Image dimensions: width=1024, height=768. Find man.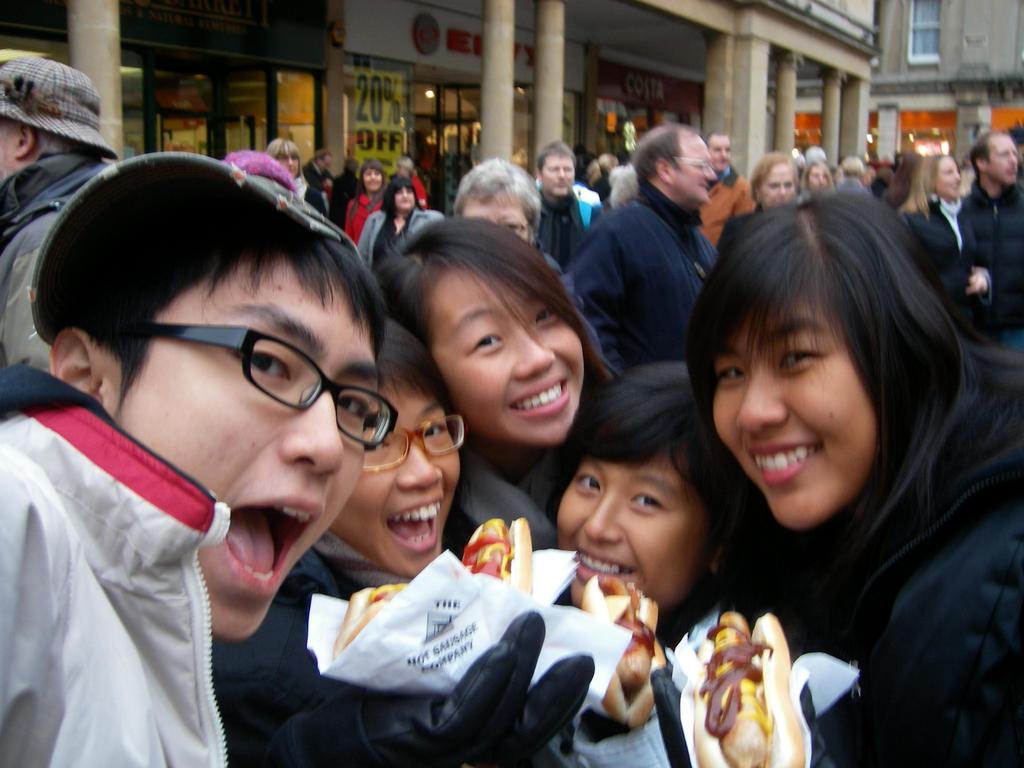
698/127/760/255.
